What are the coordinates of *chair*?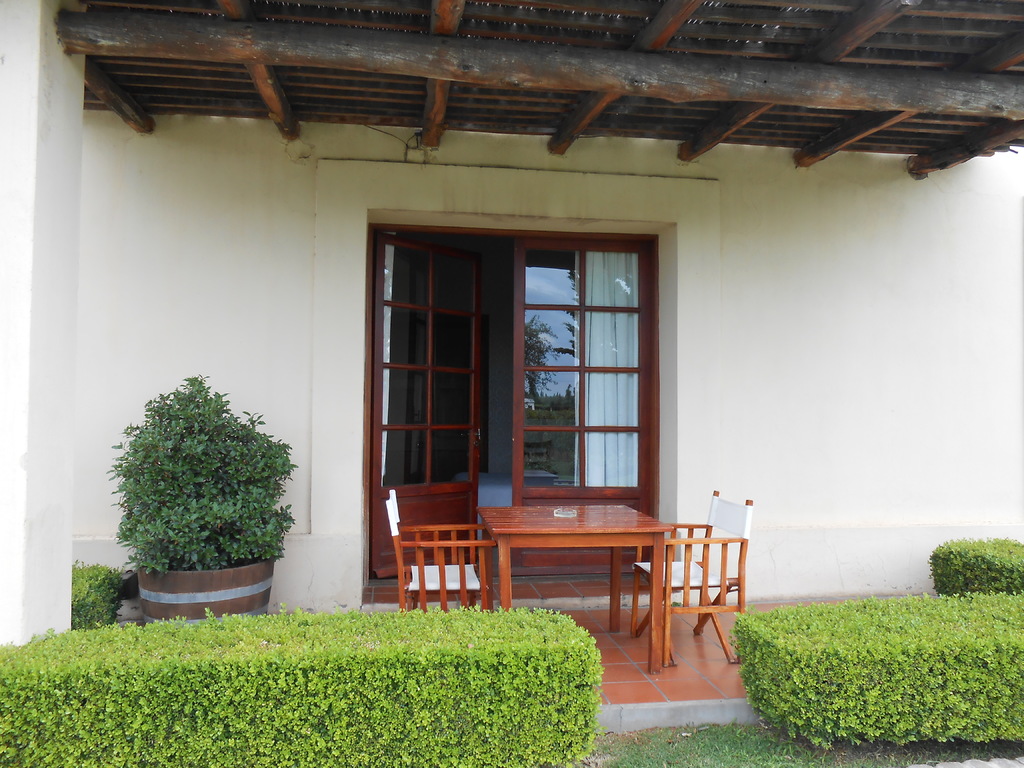
<box>382,488,497,614</box>.
